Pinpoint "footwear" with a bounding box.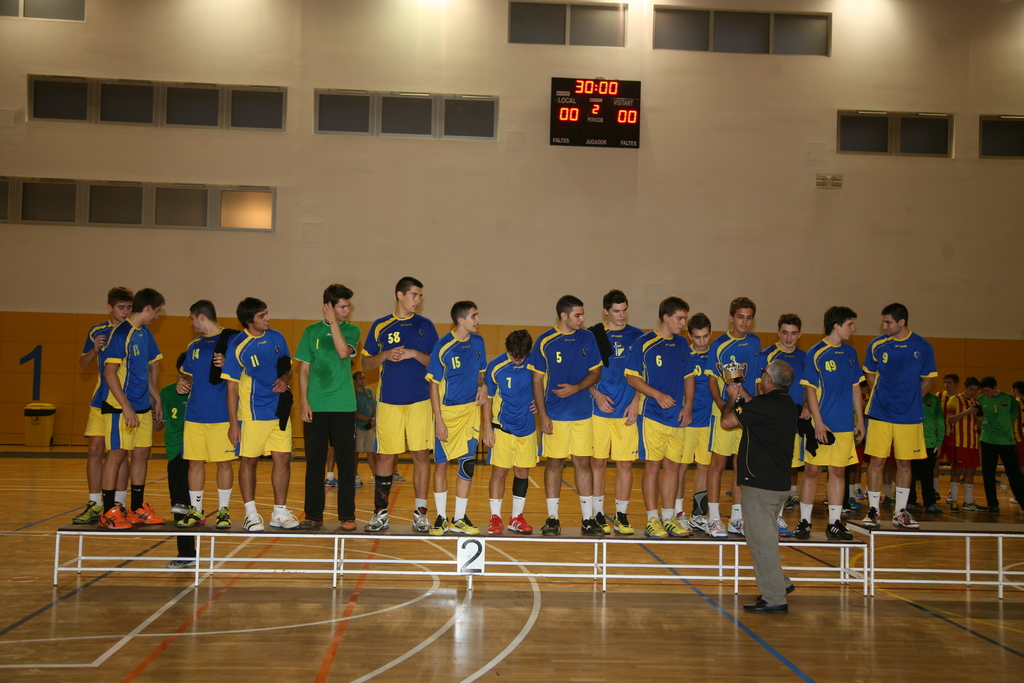
[x1=299, y1=515, x2=332, y2=531].
